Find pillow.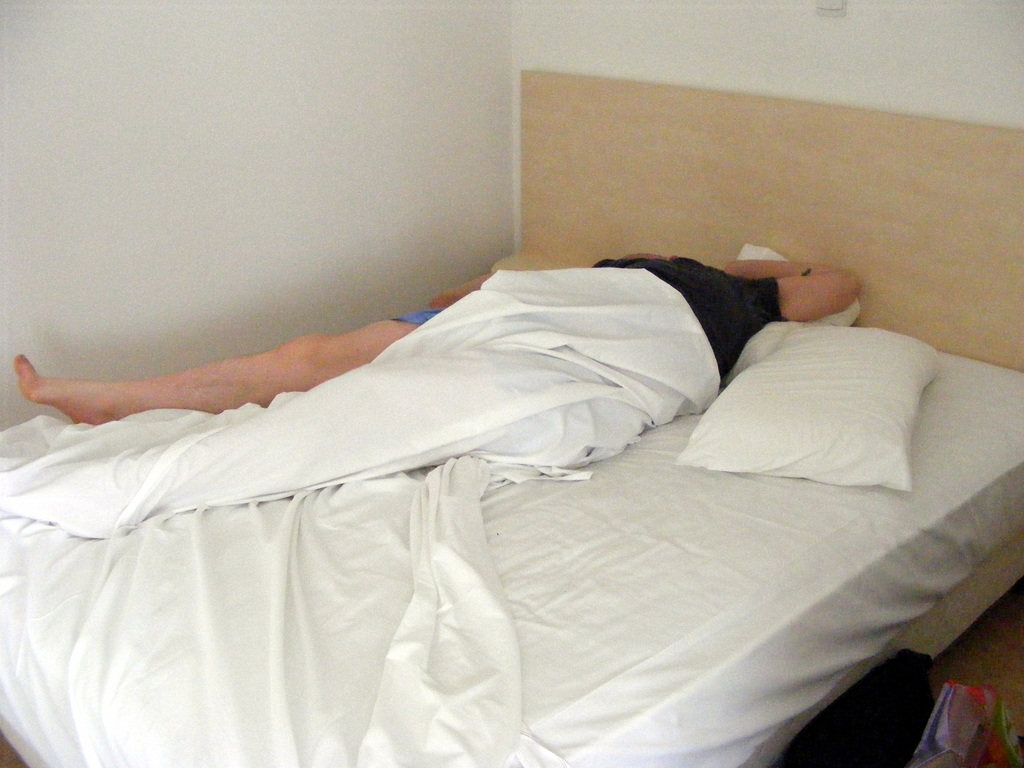
<box>687,319,942,500</box>.
